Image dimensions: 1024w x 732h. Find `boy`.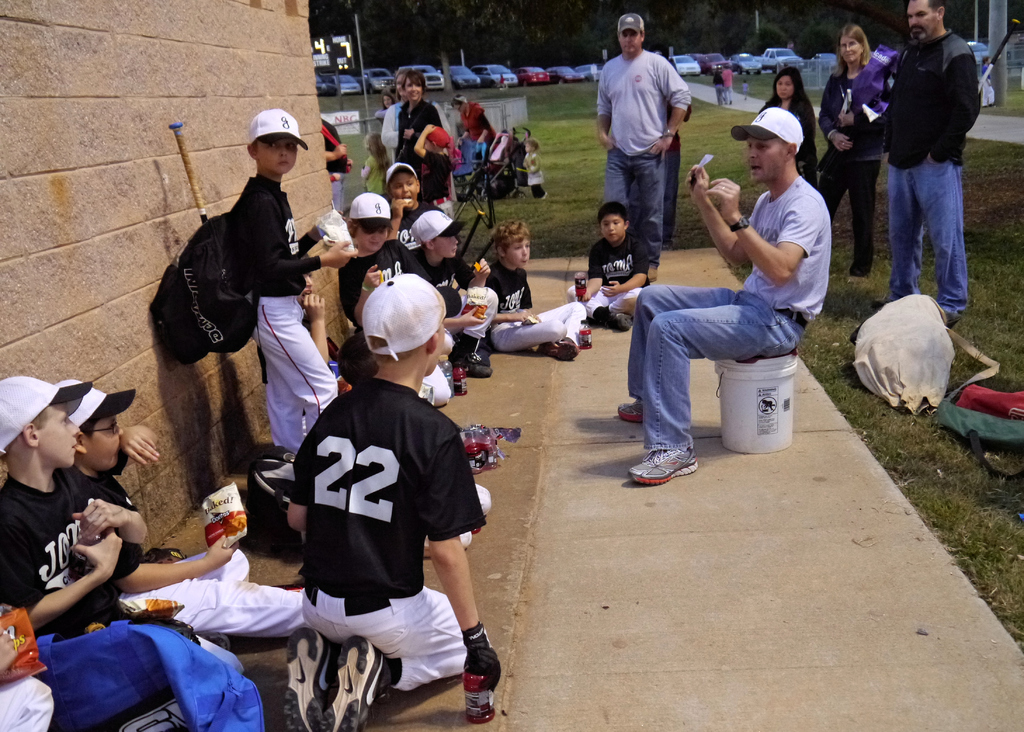
(left=51, top=375, right=300, bottom=652).
